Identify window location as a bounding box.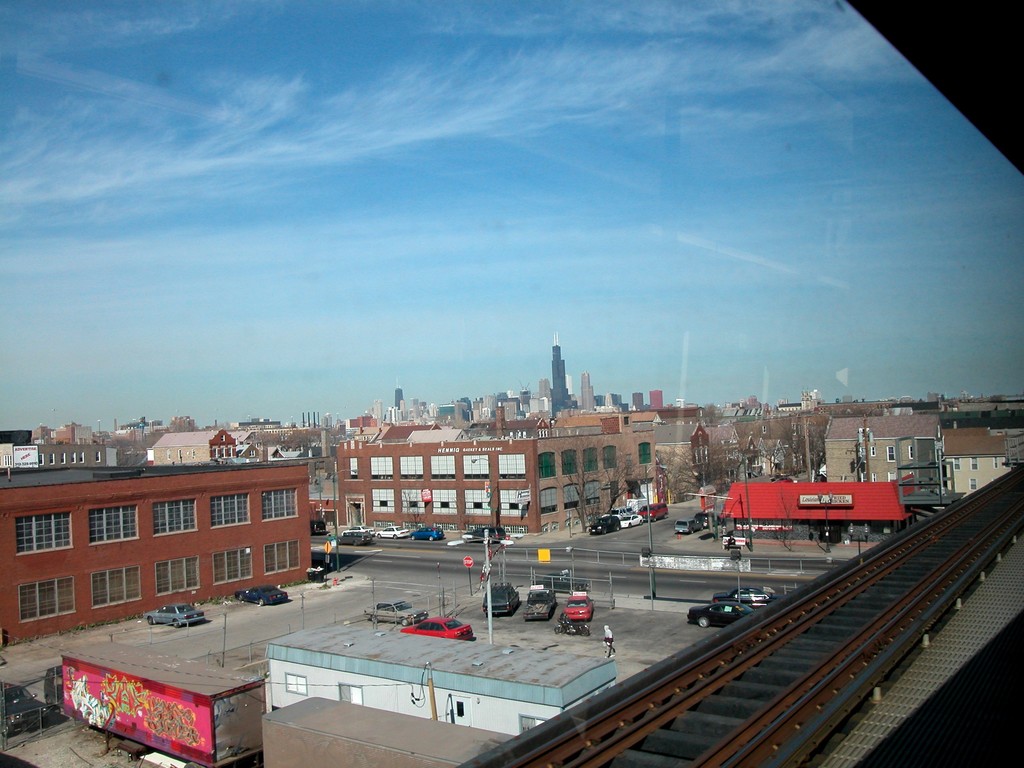
locate(630, 515, 639, 519).
